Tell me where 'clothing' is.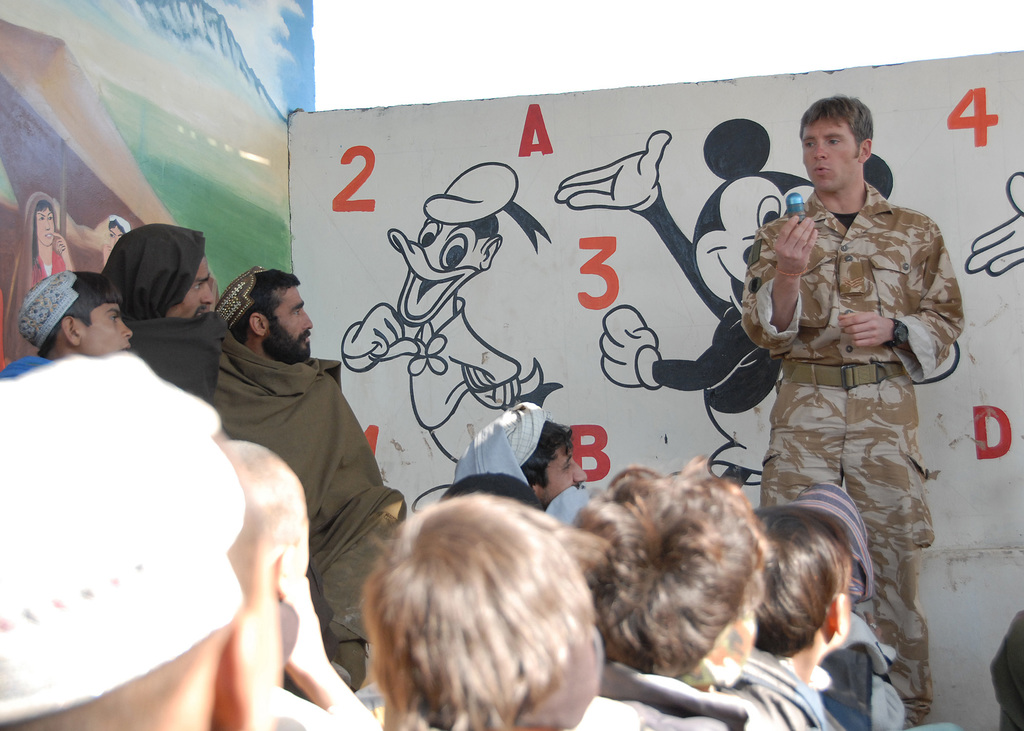
'clothing' is at (x1=817, y1=615, x2=901, y2=730).
